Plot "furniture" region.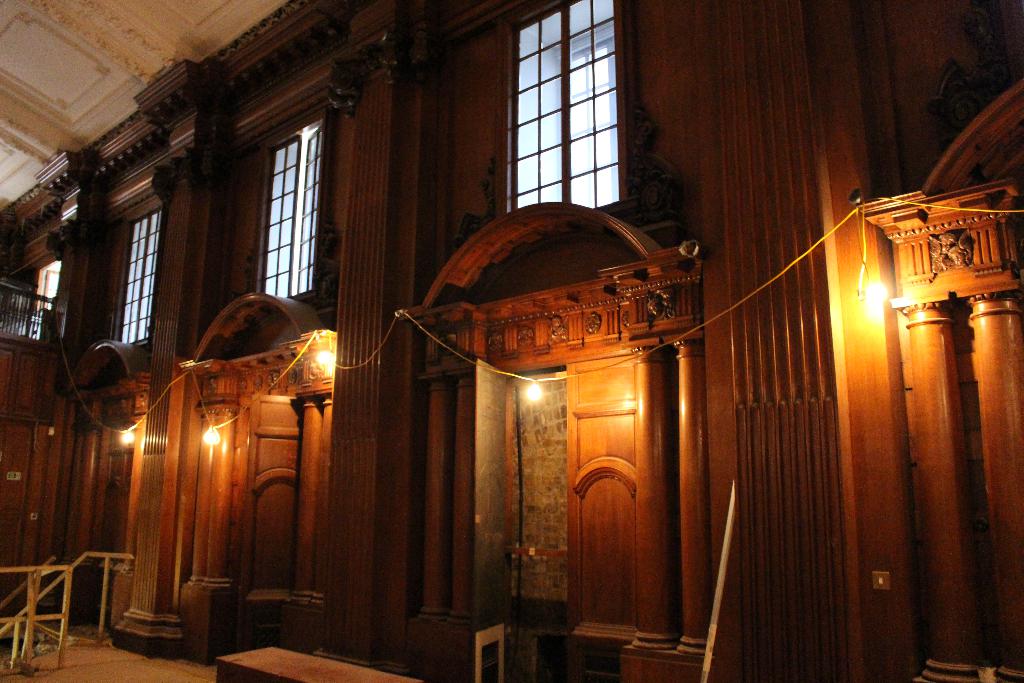
Plotted at <region>0, 564, 74, 678</region>.
